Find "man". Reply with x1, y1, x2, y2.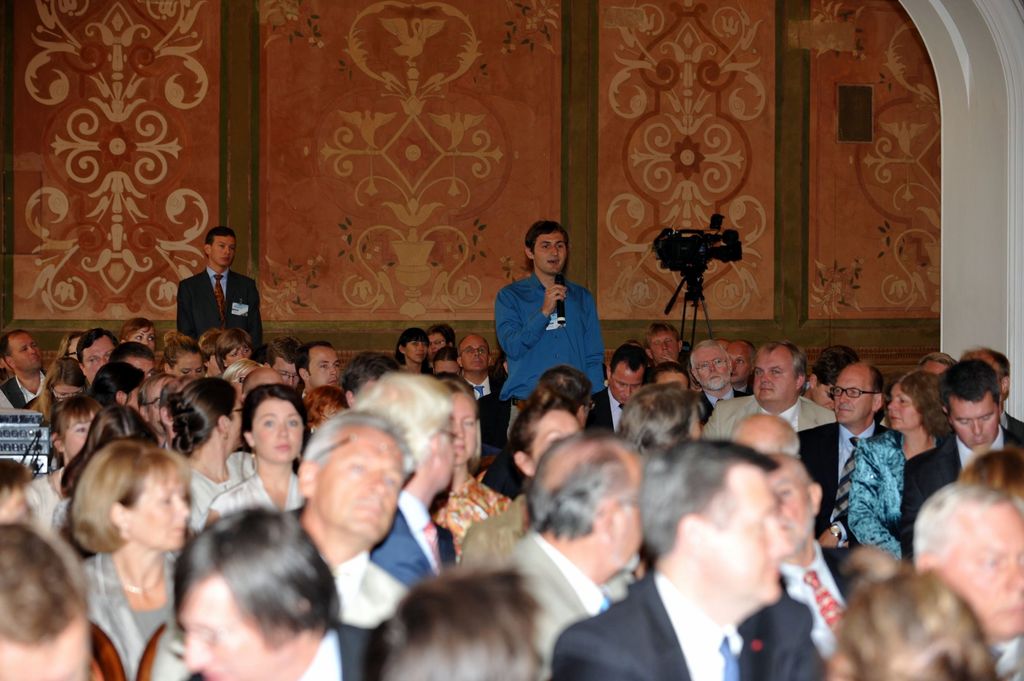
576, 438, 881, 680.
